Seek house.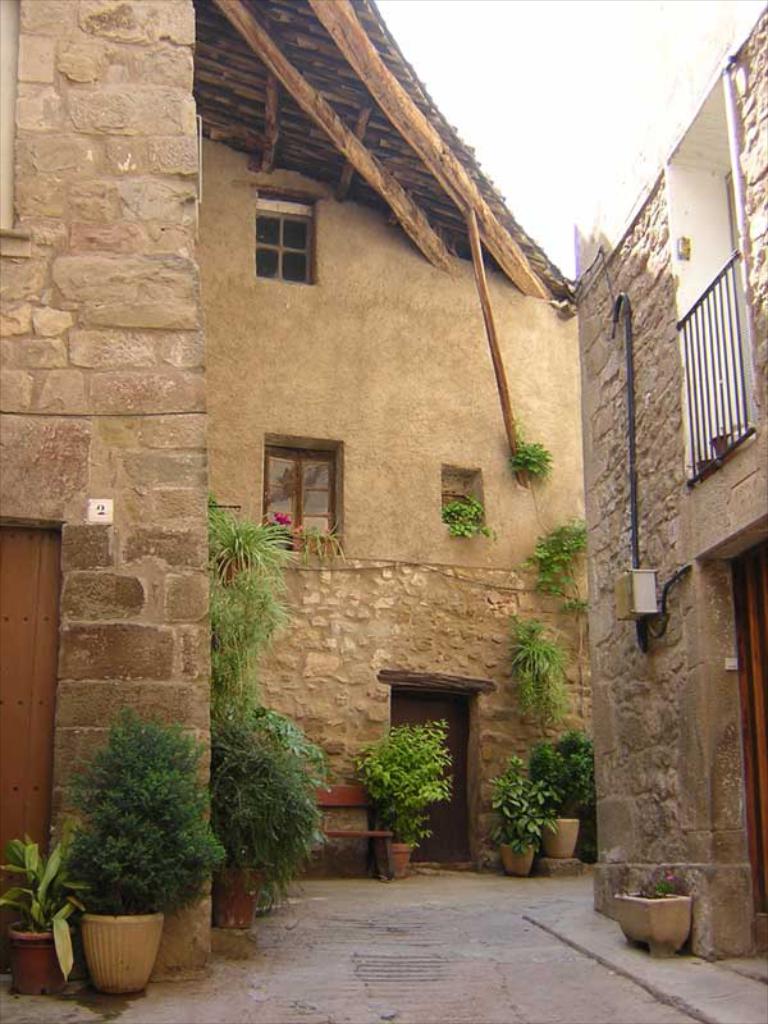
rect(0, 0, 594, 983).
